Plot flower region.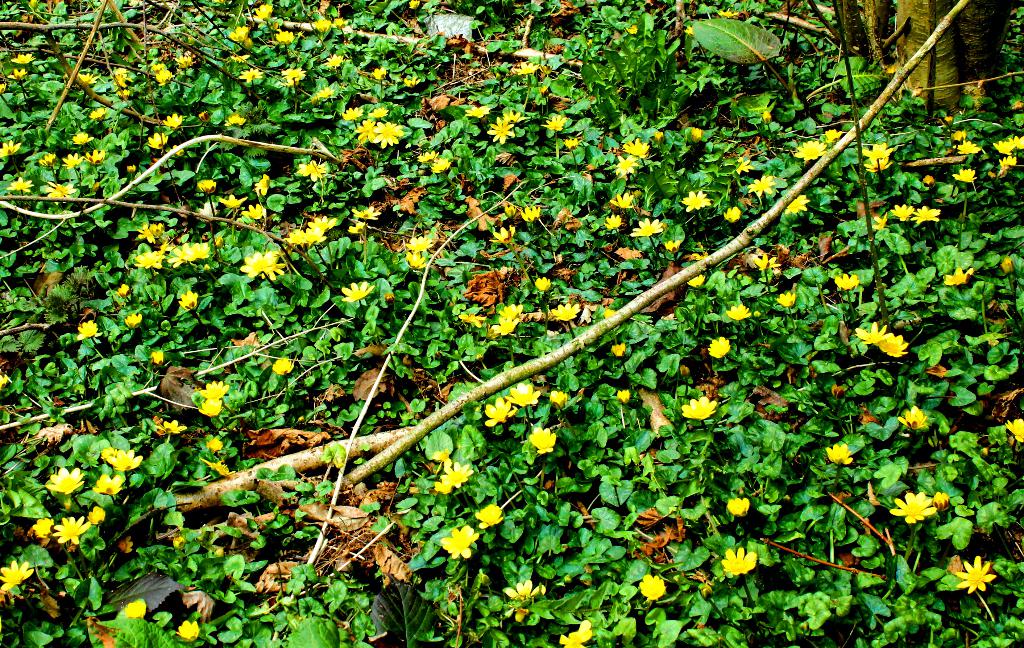
Plotted at bbox=[611, 156, 639, 177].
